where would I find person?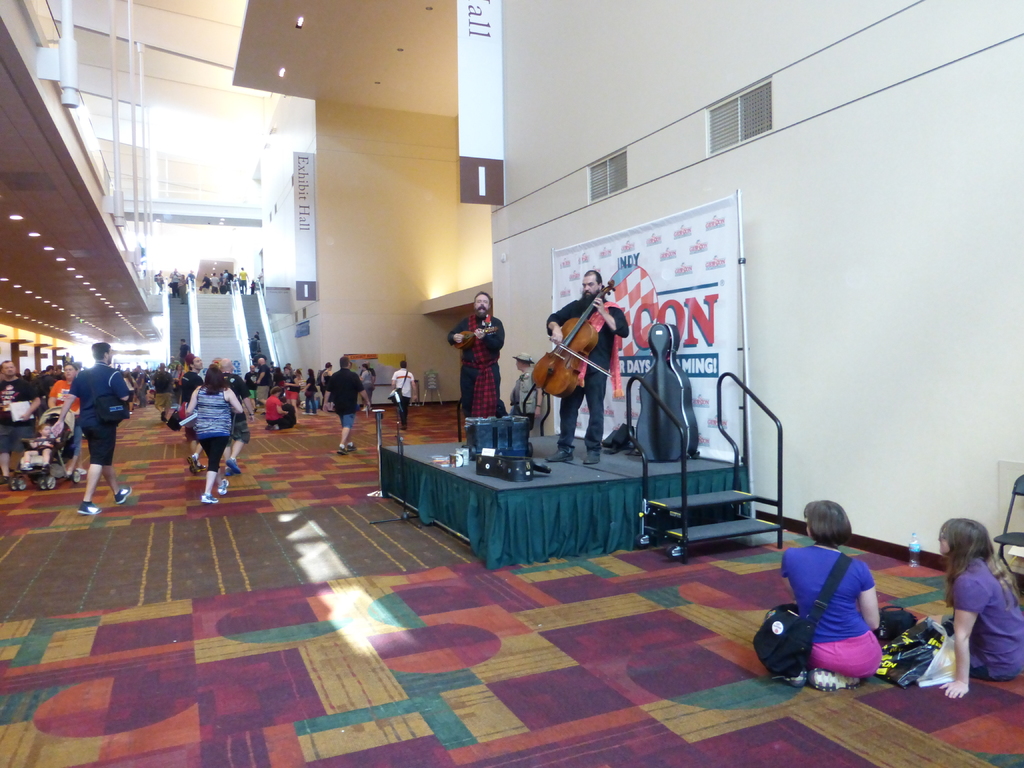
At bbox=[301, 364, 322, 413].
